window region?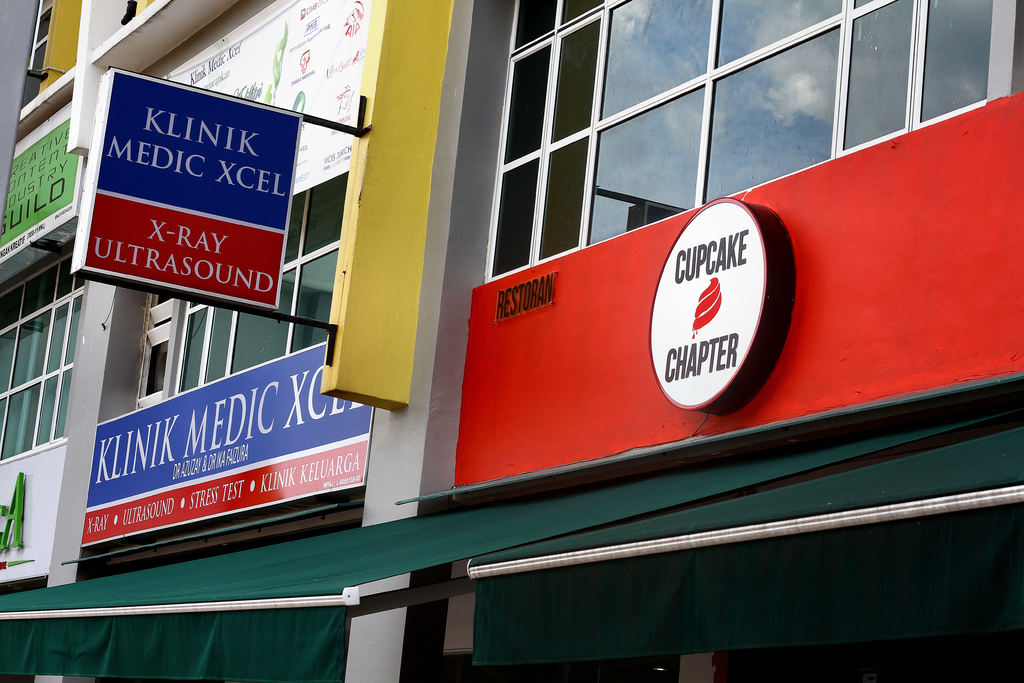
{"left": 146, "top": 181, "right": 340, "bottom": 366}
